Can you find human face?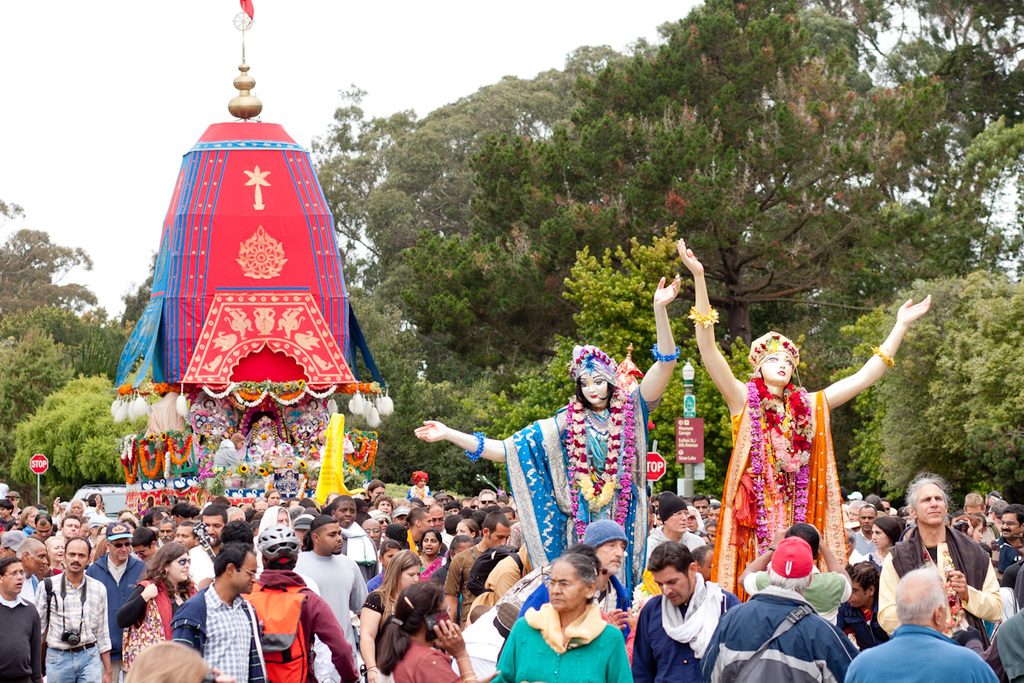
Yes, bounding box: pyautogui.locateOnScreen(205, 420, 229, 436).
